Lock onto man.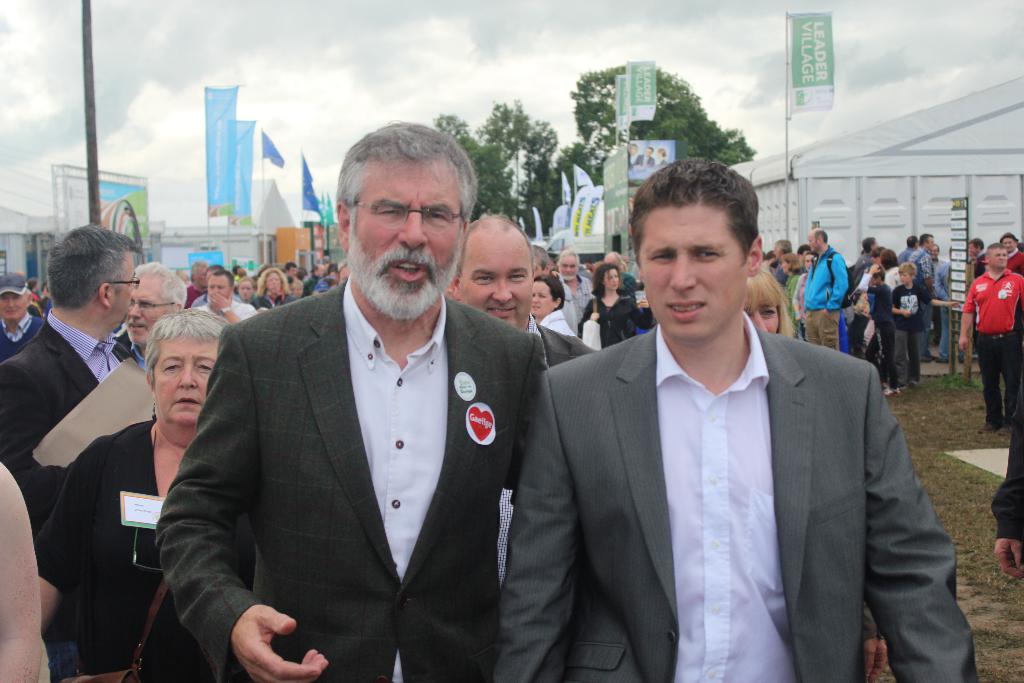
Locked: (906,232,935,361).
